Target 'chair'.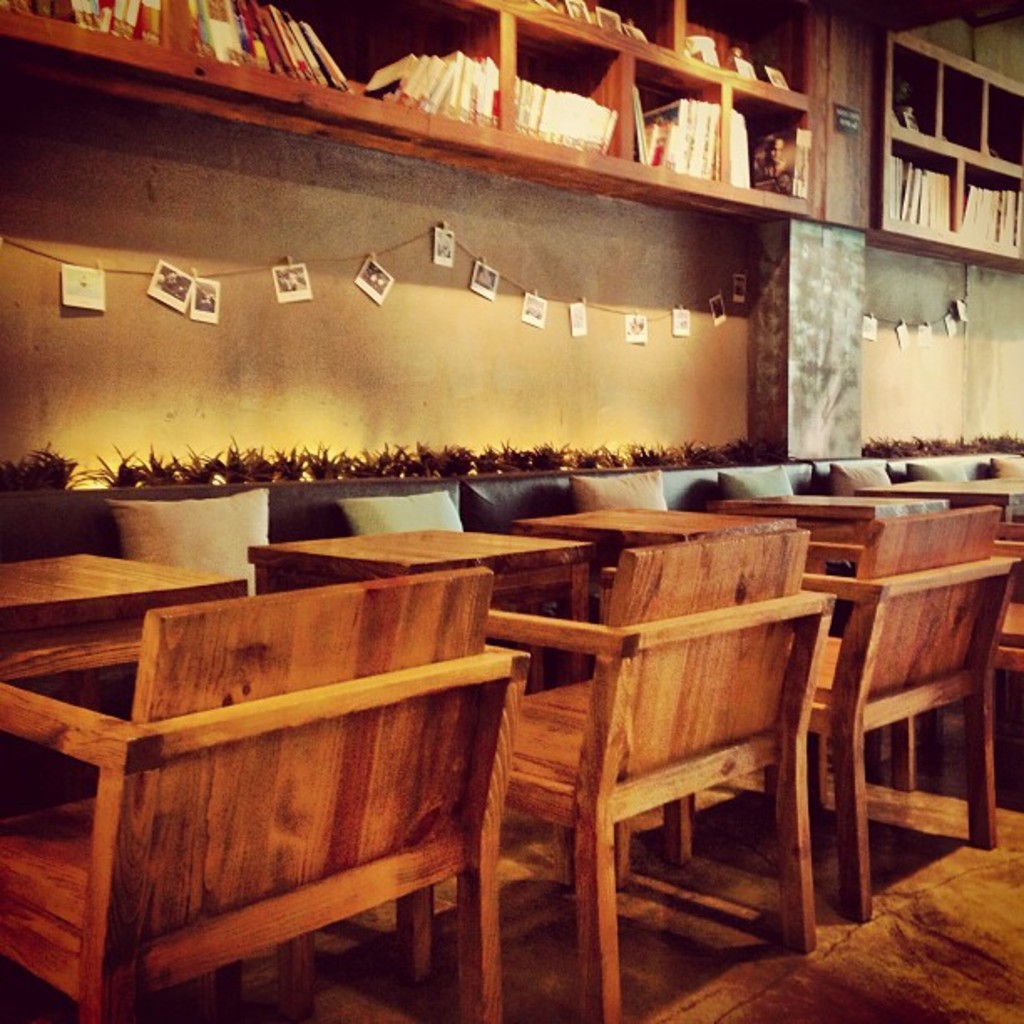
Target region: {"x1": 479, "y1": 519, "x2": 832, "y2": 1022}.
